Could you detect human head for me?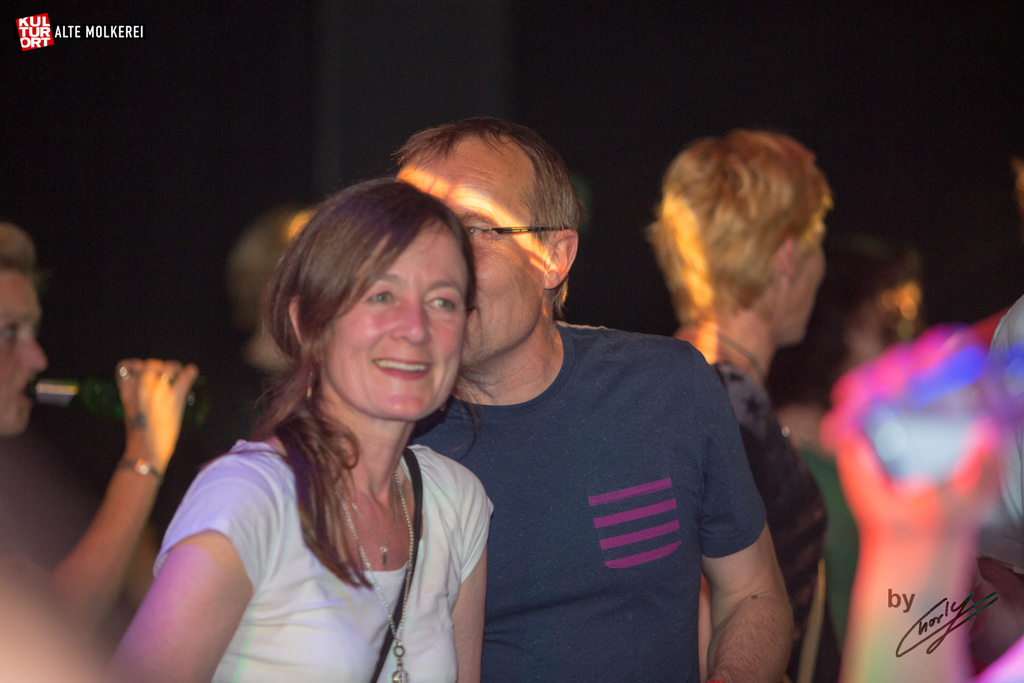
Detection result: bbox=[401, 116, 578, 371].
